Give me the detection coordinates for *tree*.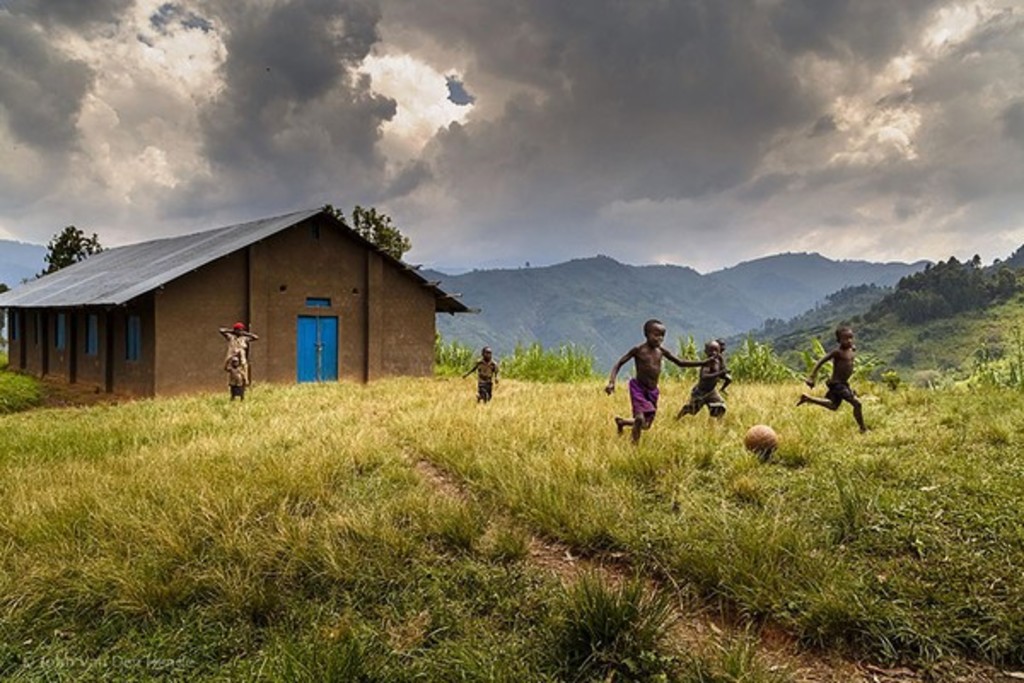
[925, 282, 935, 314].
